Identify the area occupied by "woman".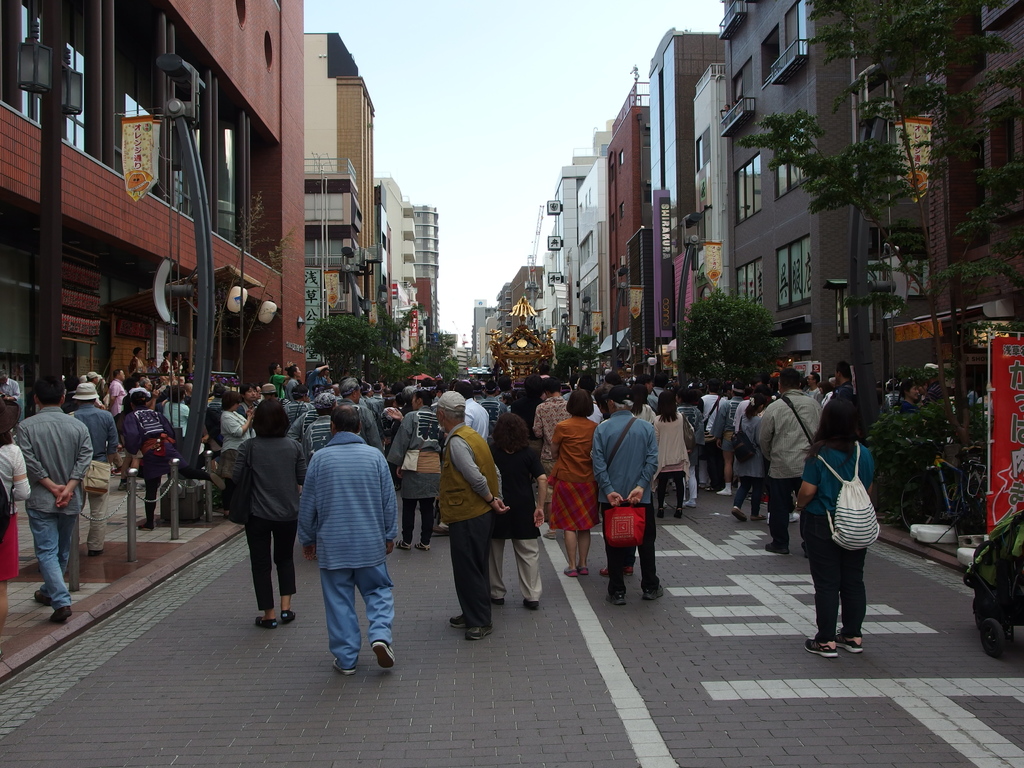
Area: <box>161,382,193,449</box>.
